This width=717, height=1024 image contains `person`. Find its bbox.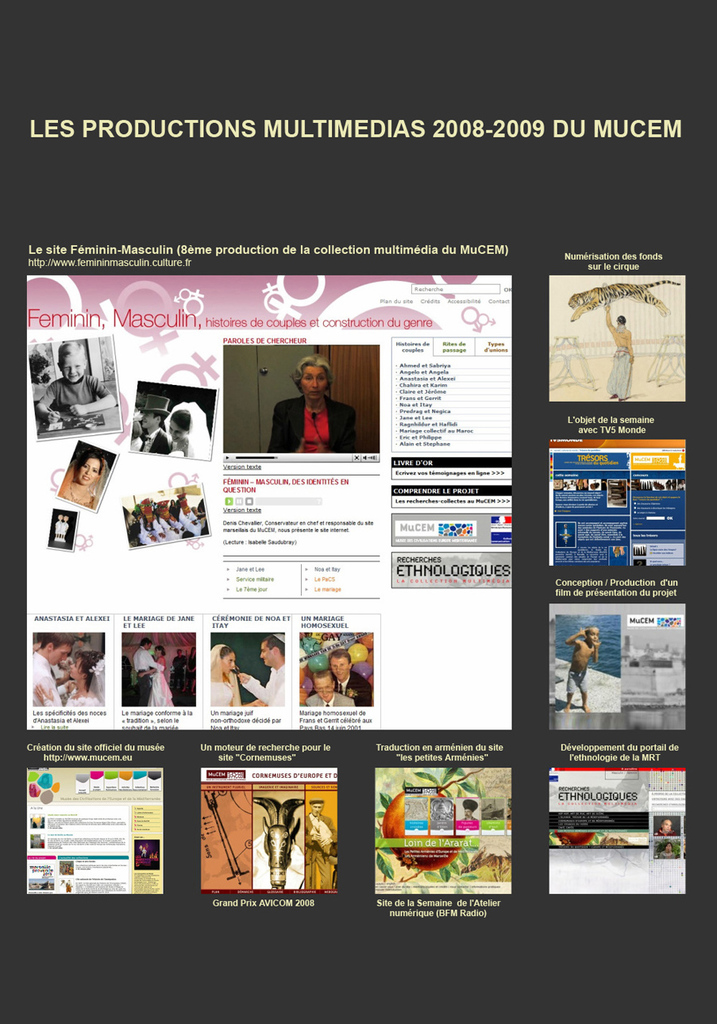
box(235, 633, 290, 706).
